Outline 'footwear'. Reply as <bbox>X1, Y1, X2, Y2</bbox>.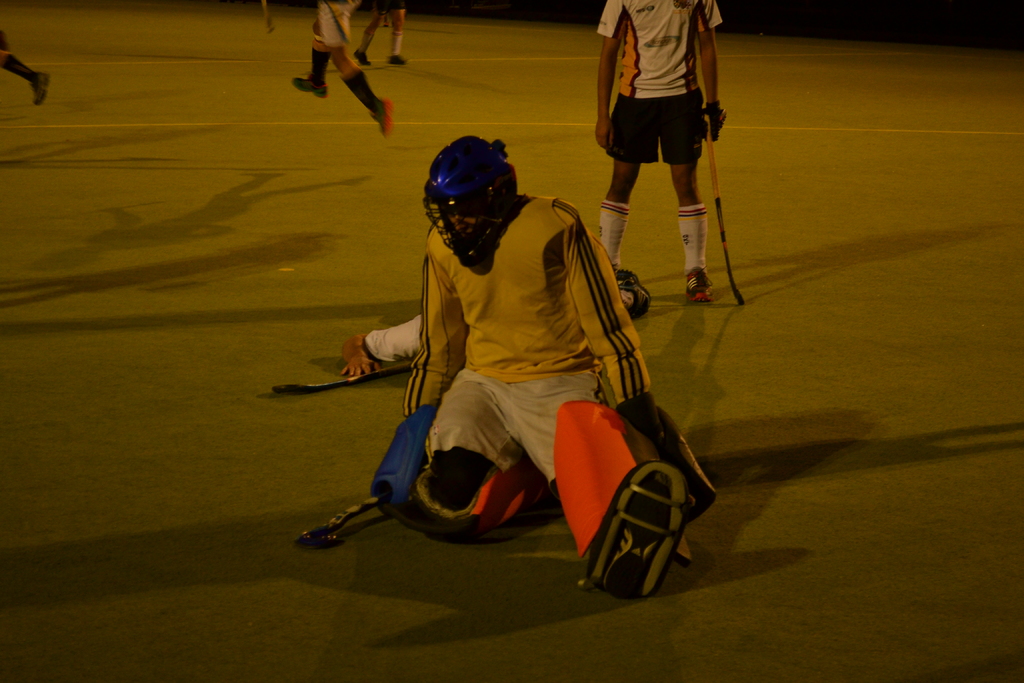
<bbox>31, 68, 47, 108</bbox>.
